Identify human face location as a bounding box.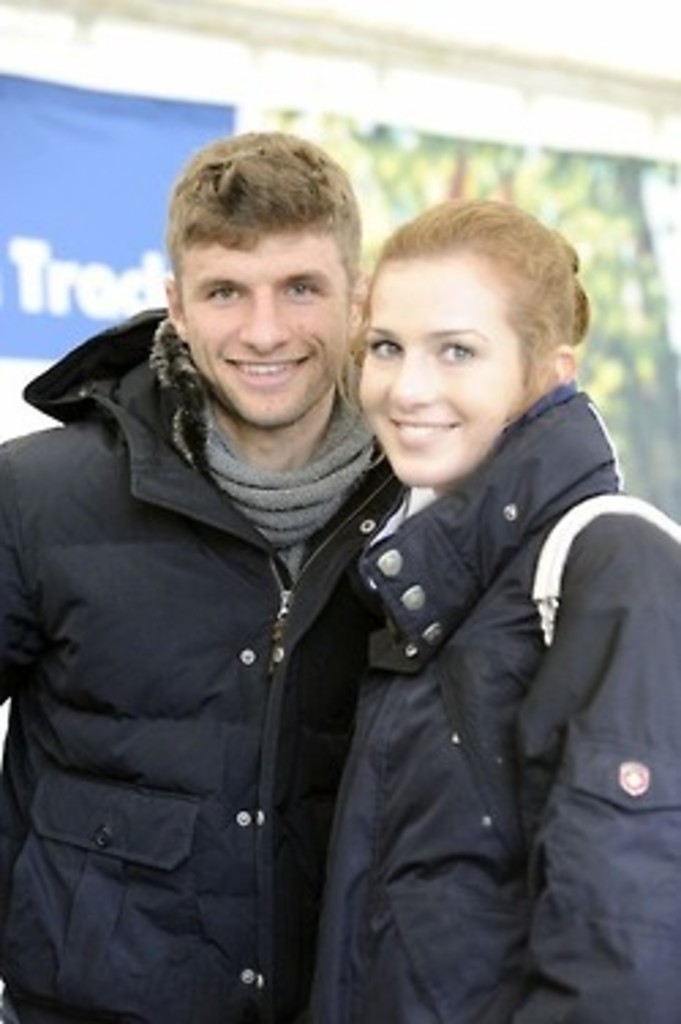
[183,229,349,428].
